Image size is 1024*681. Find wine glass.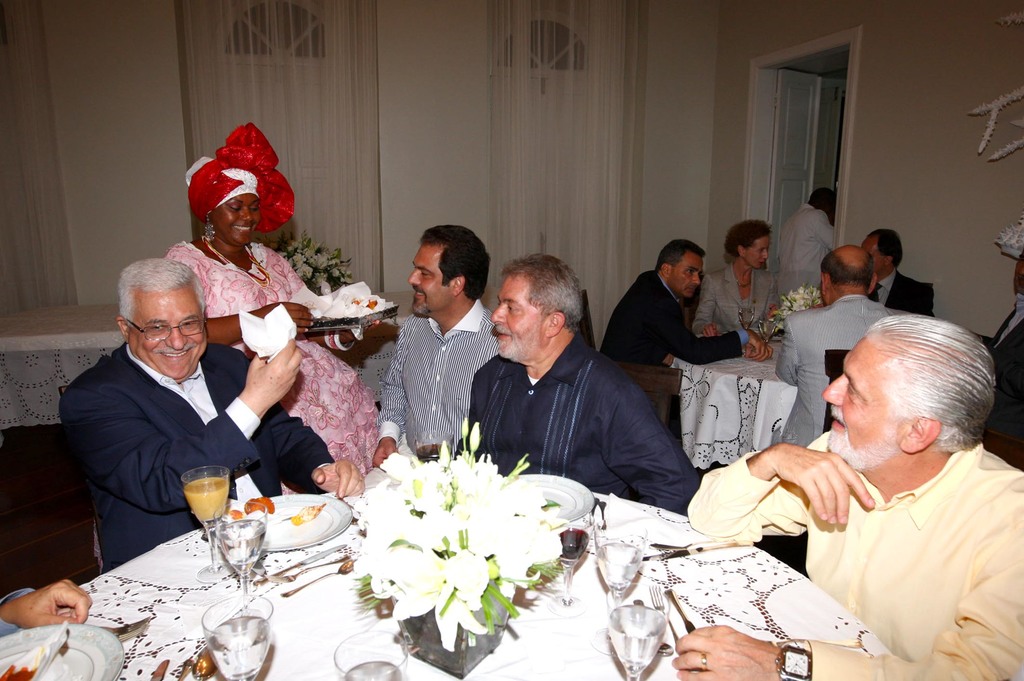
region(186, 465, 225, 578).
